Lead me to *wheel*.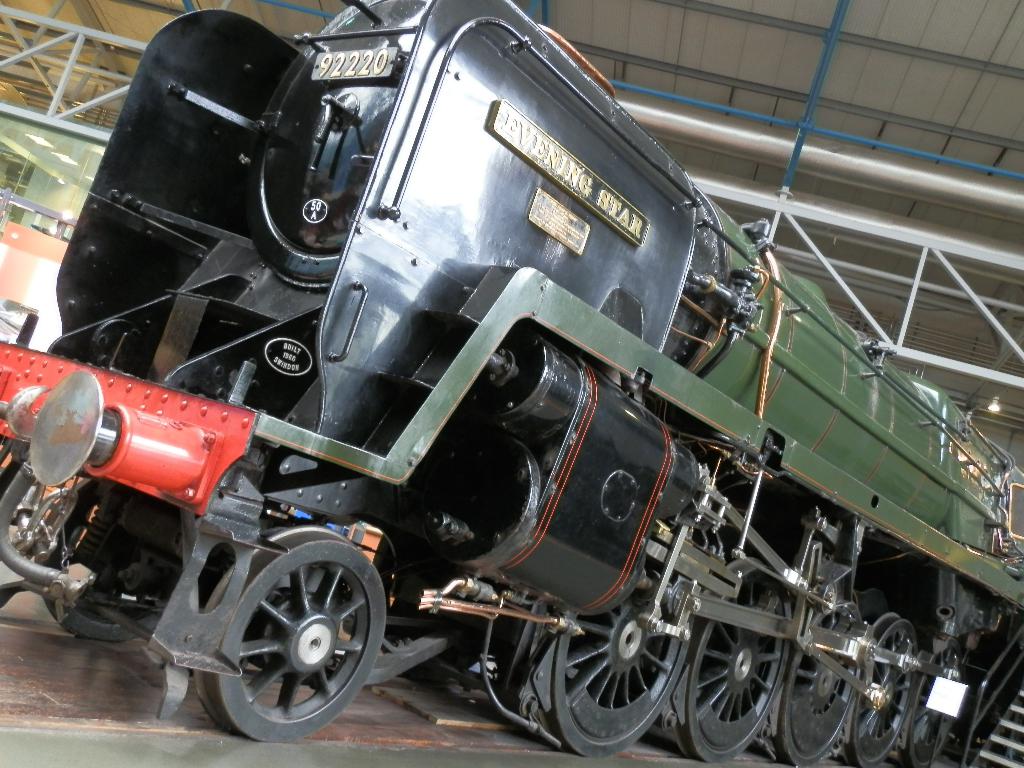
Lead to crop(195, 540, 372, 738).
